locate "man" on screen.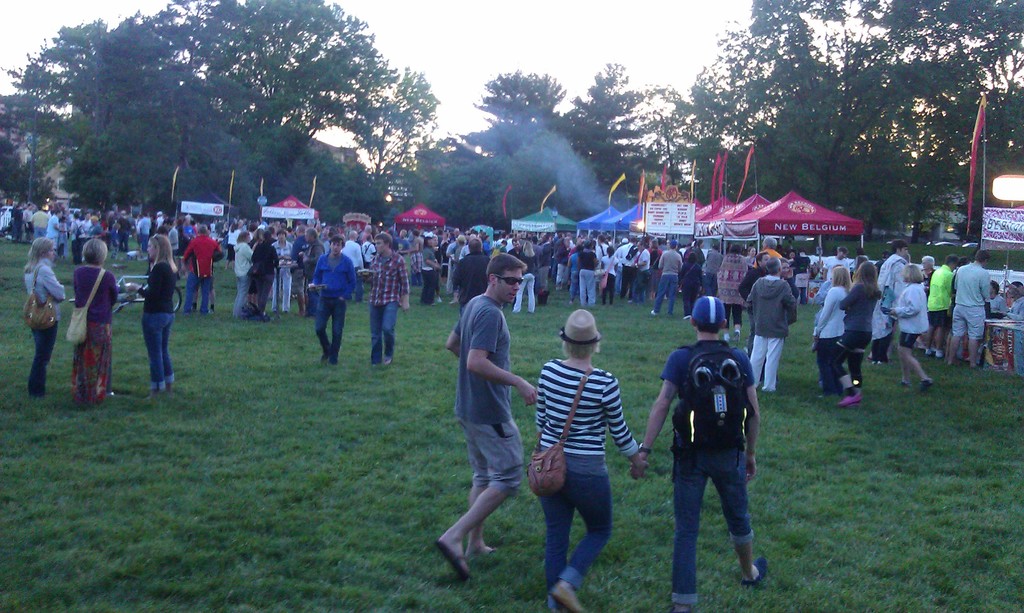
On screen at 949 250 989 369.
